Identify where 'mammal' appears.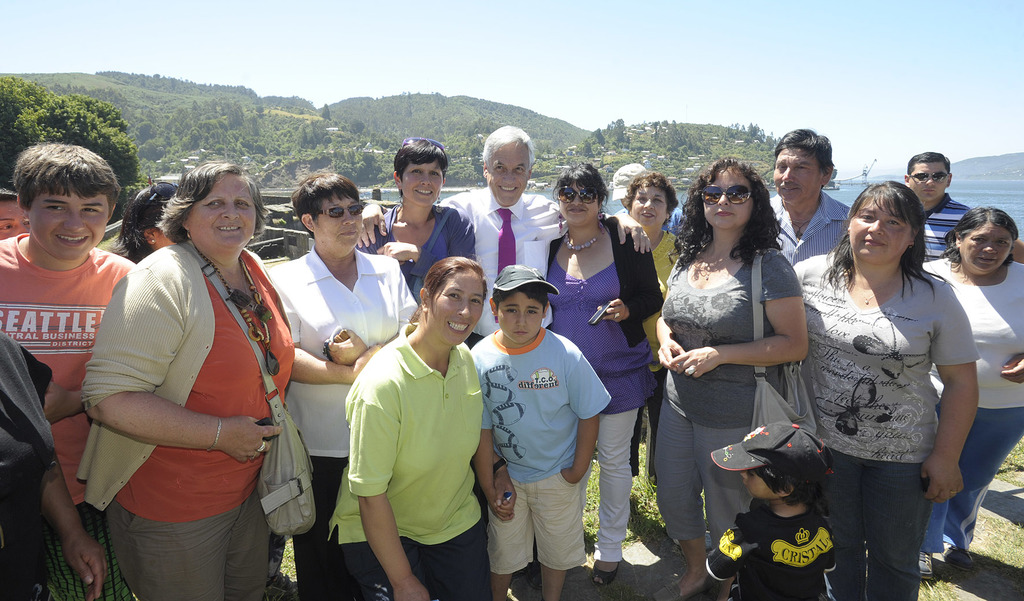
Appears at BBox(74, 157, 376, 600).
